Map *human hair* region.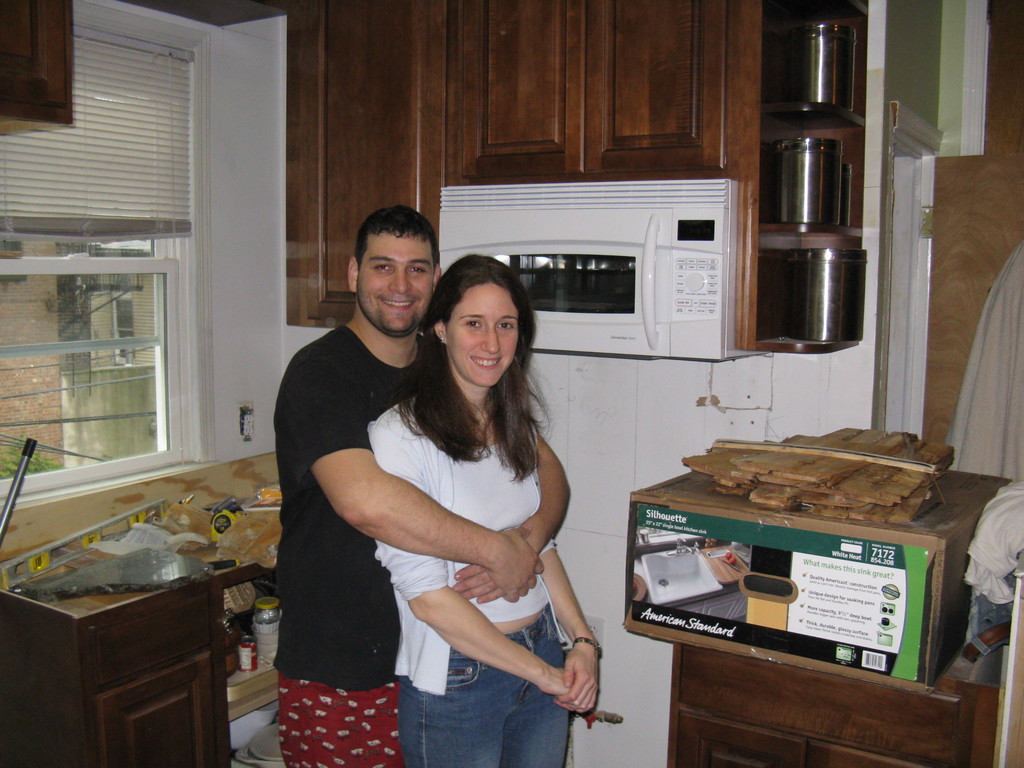
Mapped to {"left": 391, "top": 252, "right": 550, "bottom": 479}.
